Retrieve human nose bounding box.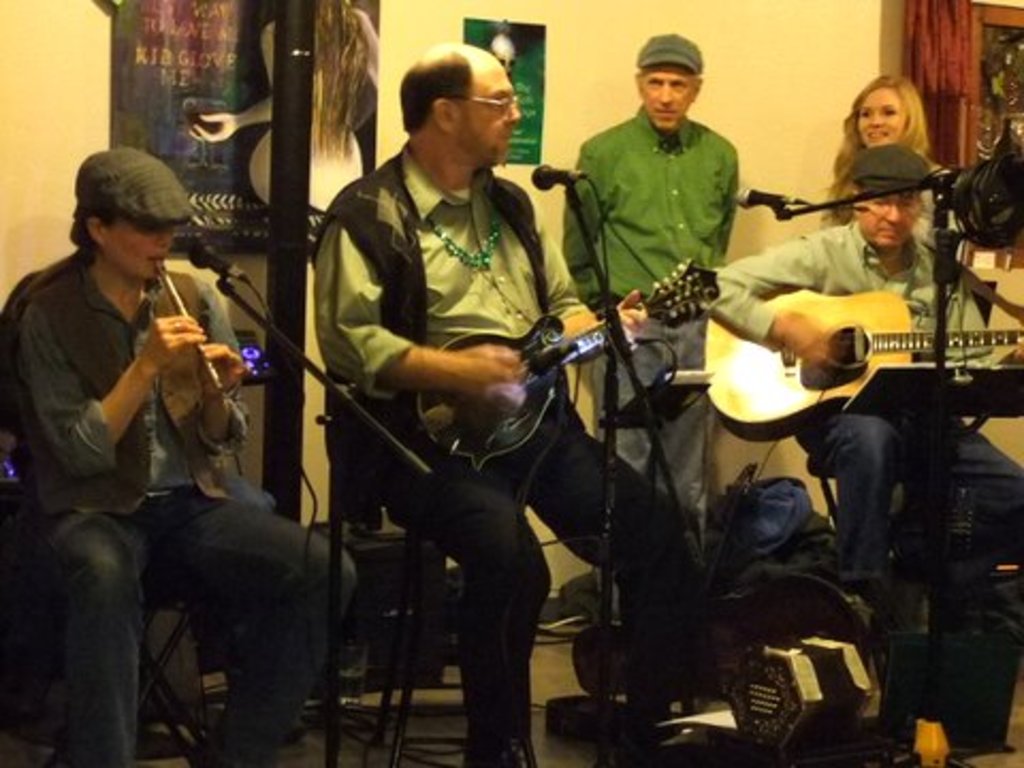
Bounding box: <bbox>864, 115, 883, 128</bbox>.
